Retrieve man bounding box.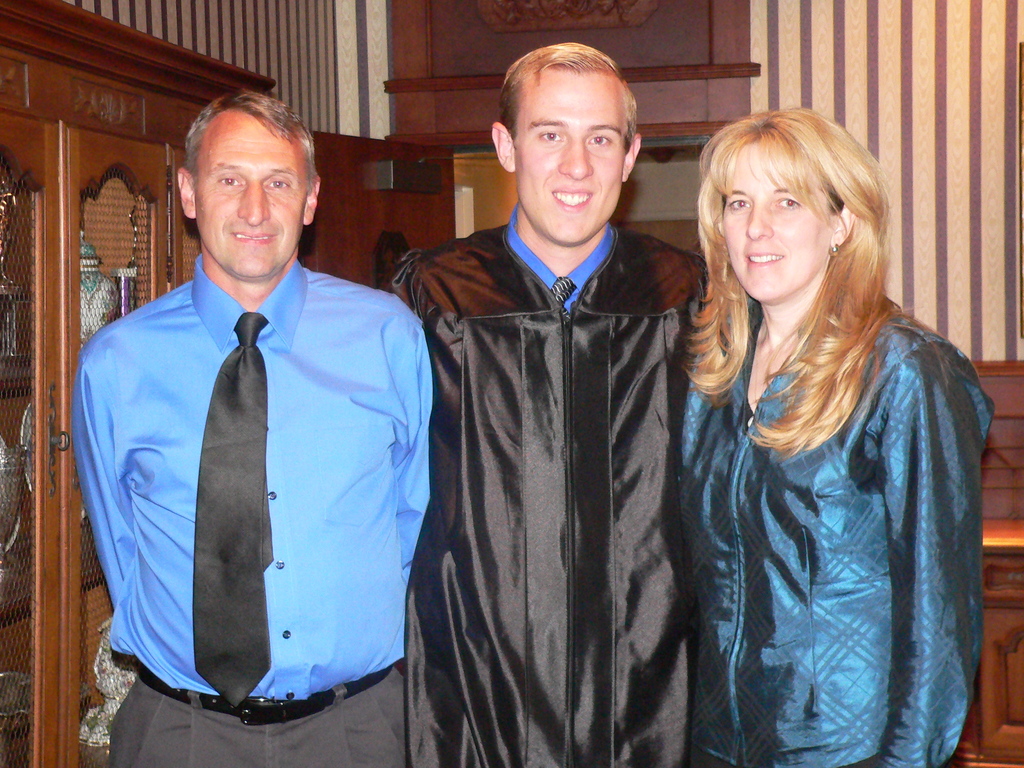
Bounding box: box(383, 40, 717, 767).
